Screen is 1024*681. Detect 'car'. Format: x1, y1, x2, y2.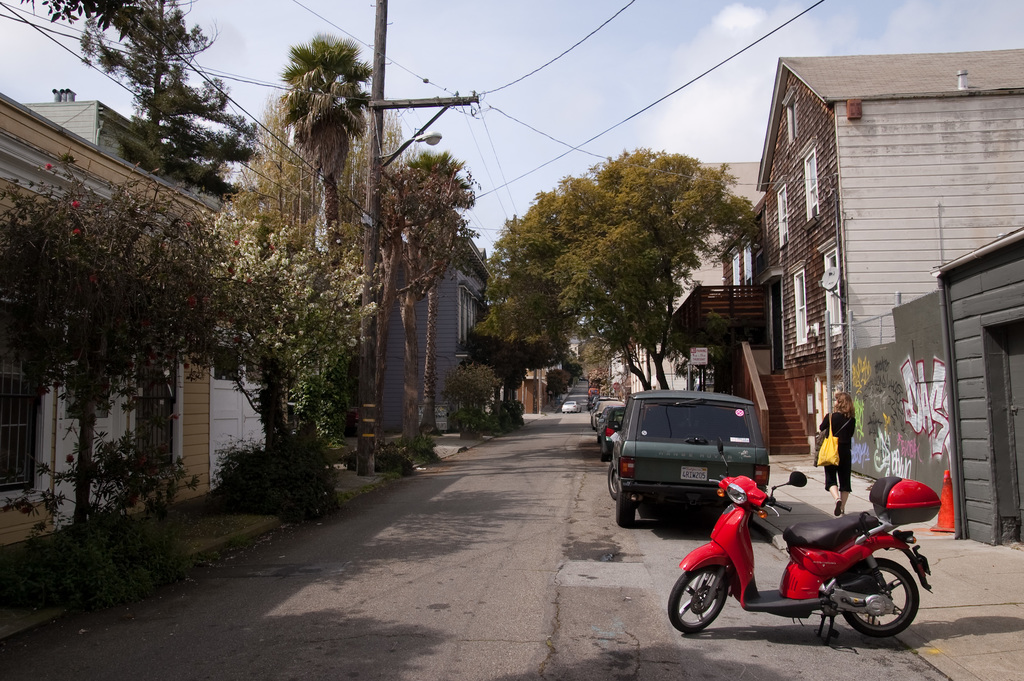
609, 394, 779, 525.
